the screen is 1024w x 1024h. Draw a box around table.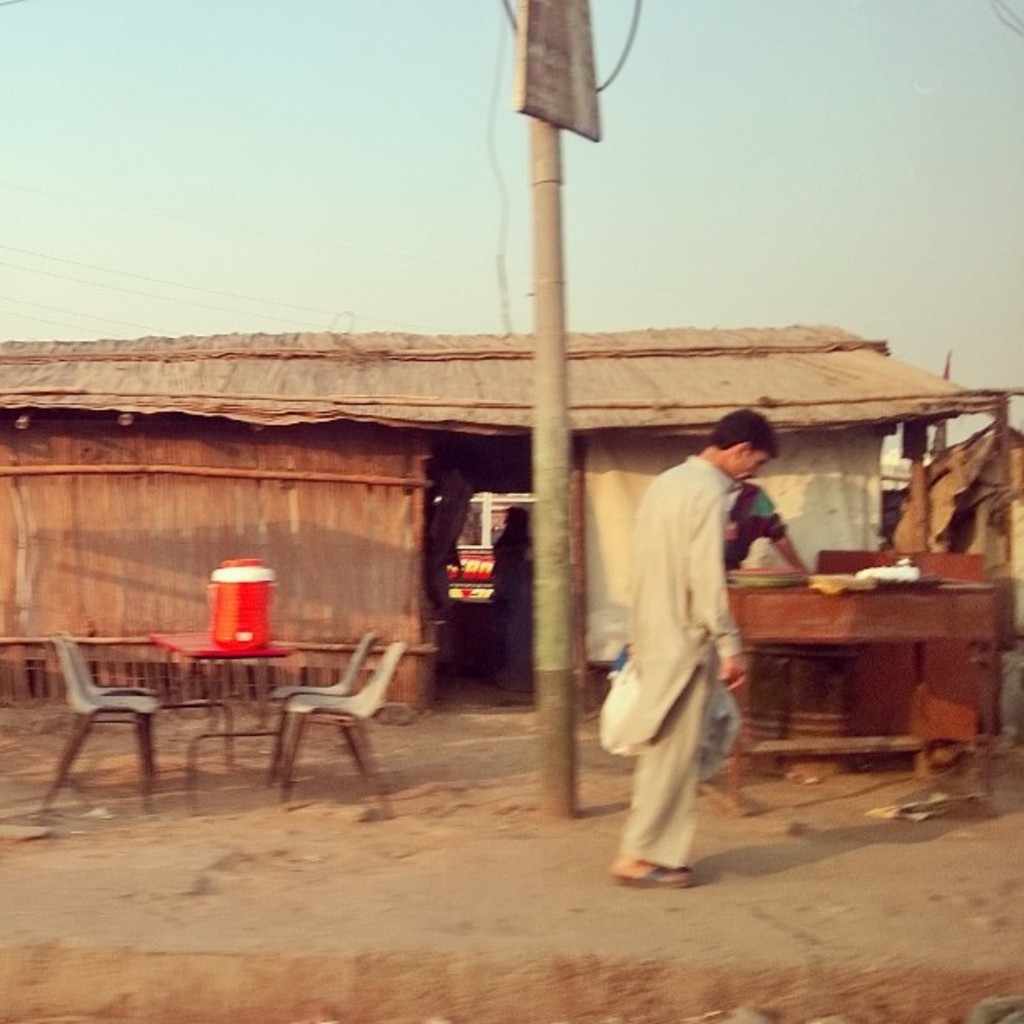
(131, 619, 306, 795).
